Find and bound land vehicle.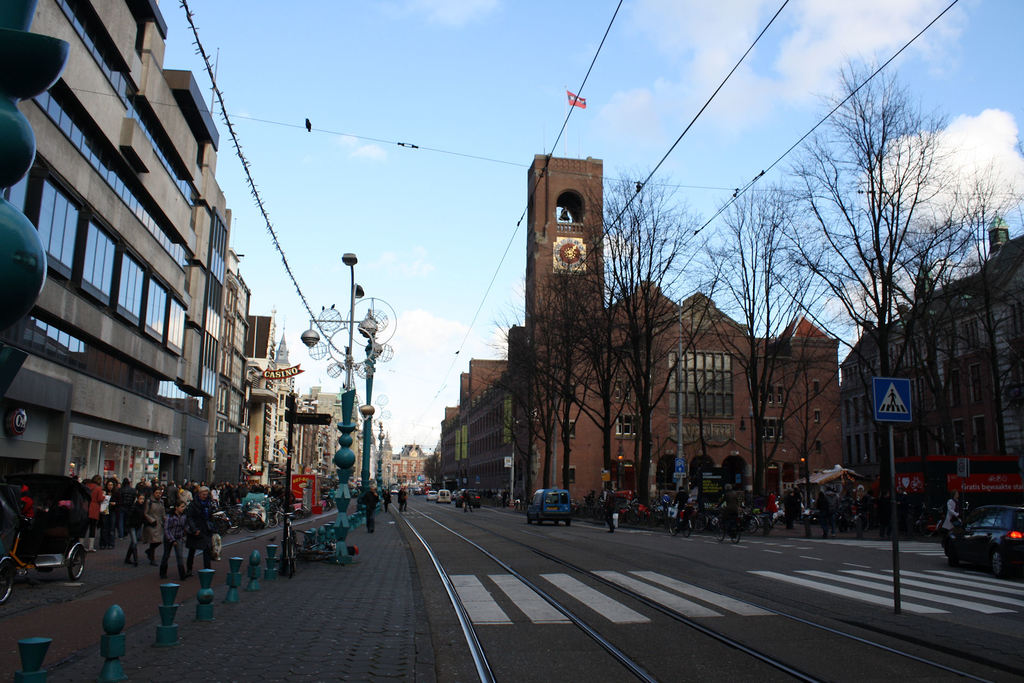
Bound: box(492, 489, 512, 506).
